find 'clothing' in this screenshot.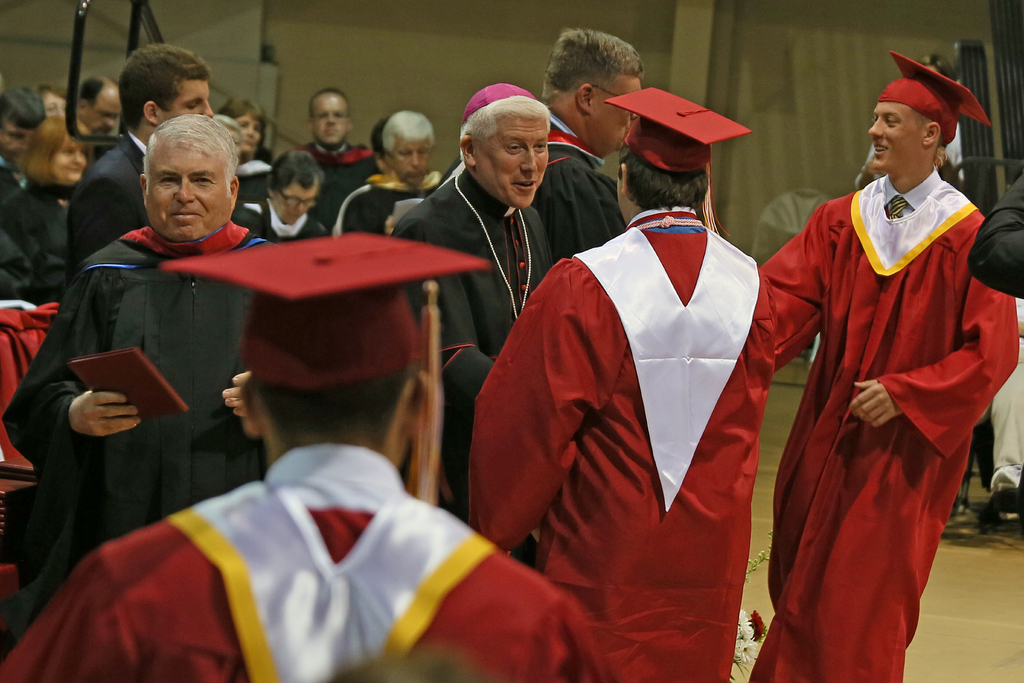
The bounding box for 'clothing' is {"x1": 459, "y1": 204, "x2": 768, "y2": 682}.
